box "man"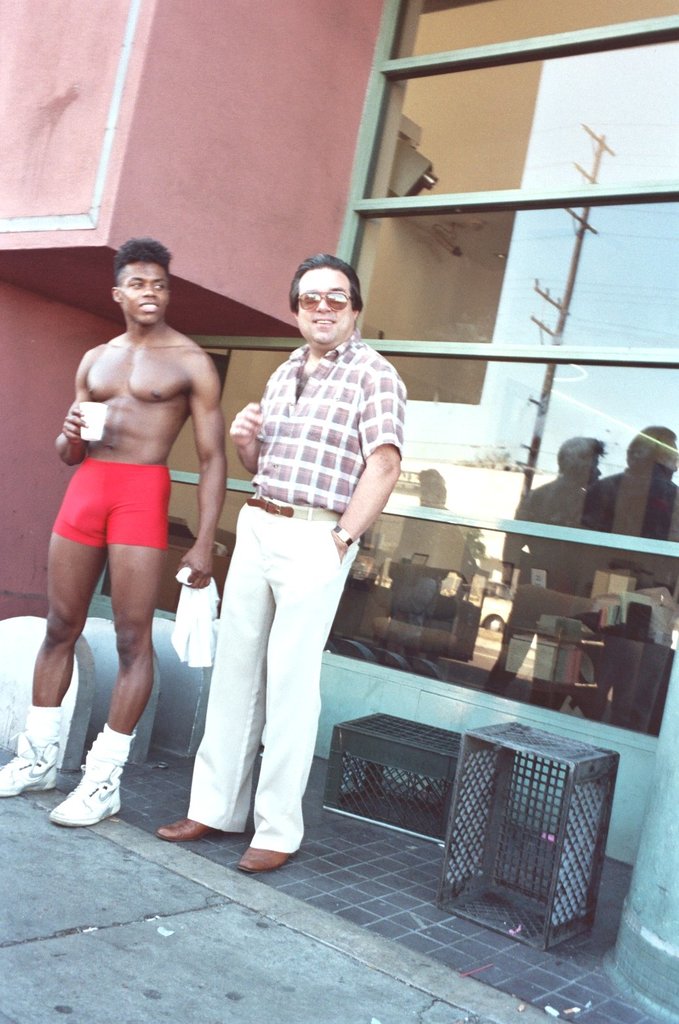
pyautogui.locateOnScreen(154, 255, 406, 876)
